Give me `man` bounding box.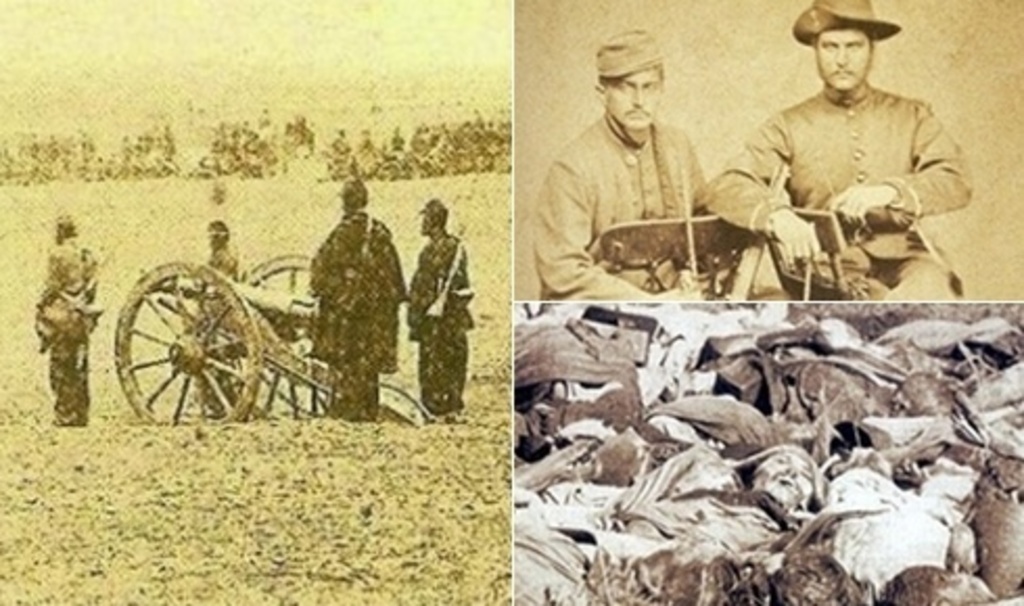
299 182 405 422.
